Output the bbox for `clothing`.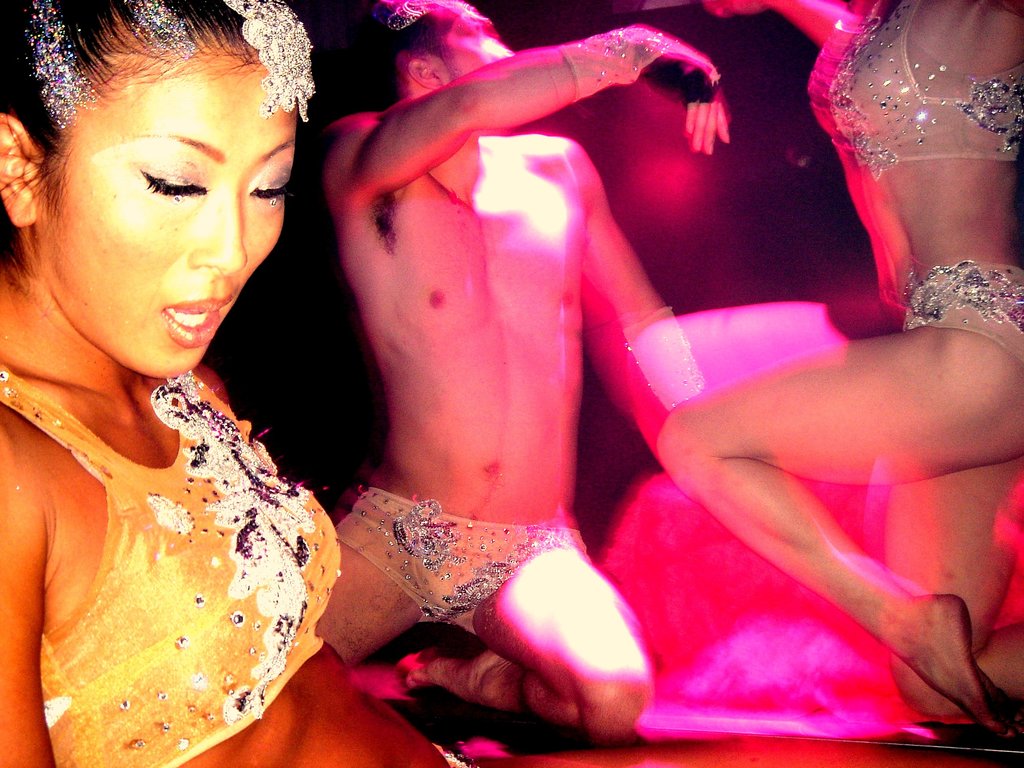
(815, 0, 1023, 166).
